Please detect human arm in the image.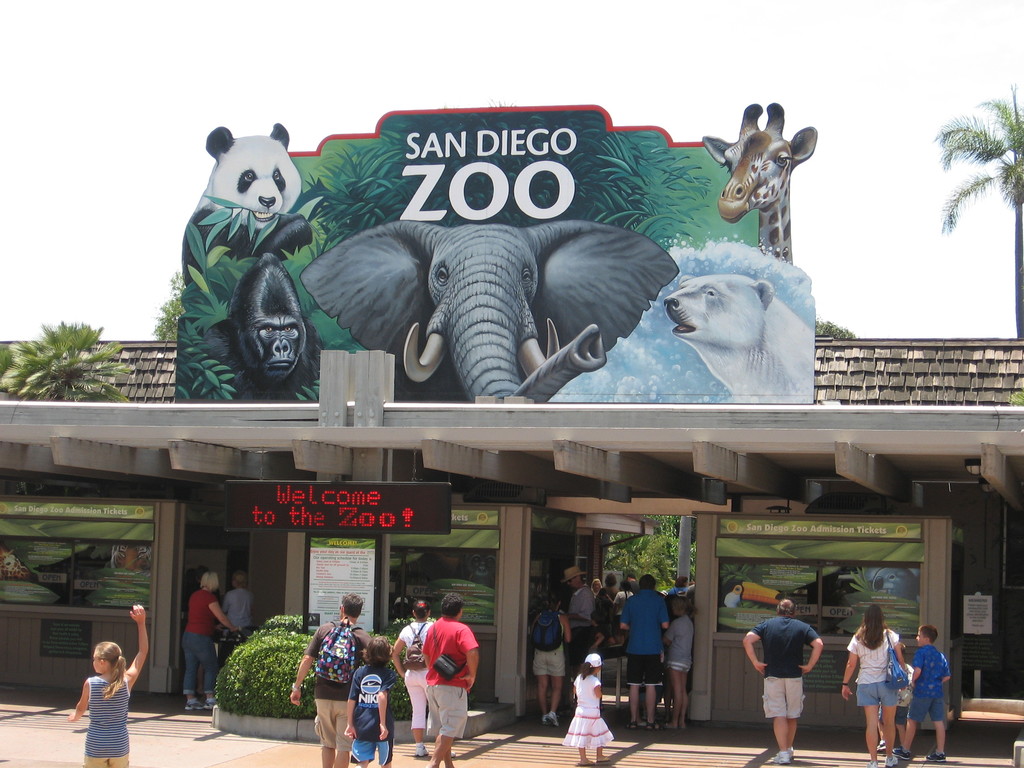
{"left": 591, "top": 628, "right": 607, "bottom": 646}.
